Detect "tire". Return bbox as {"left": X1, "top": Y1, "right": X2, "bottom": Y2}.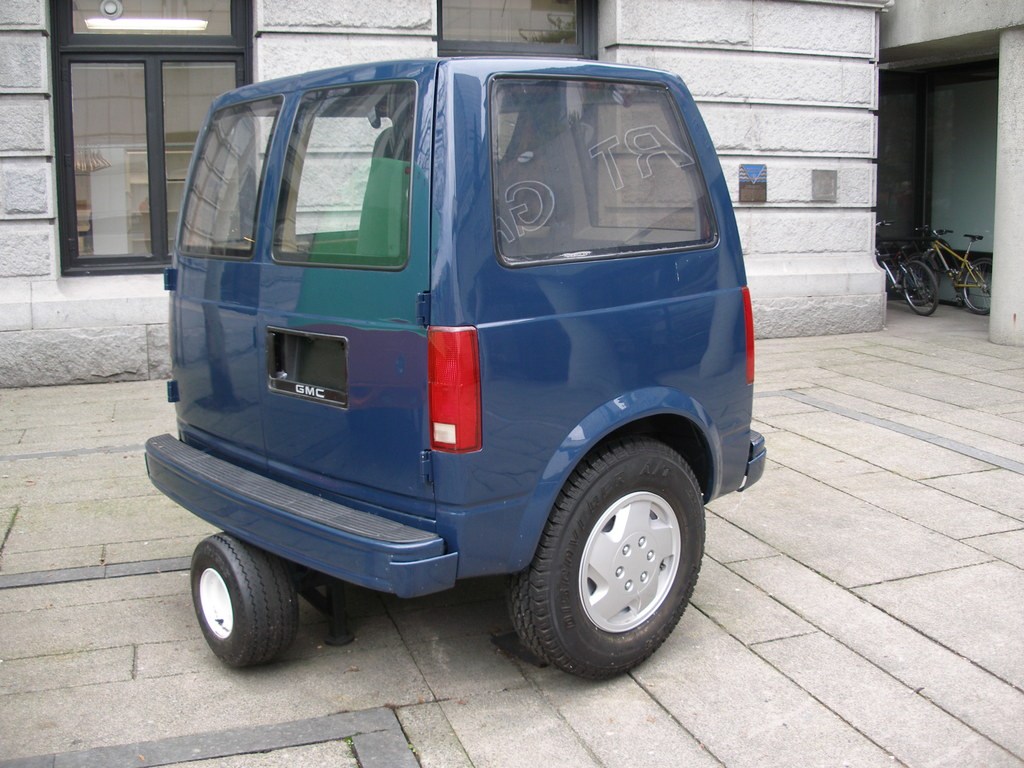
{"left": 488, "top": 436, "right": 709, "bottom": 683}.
